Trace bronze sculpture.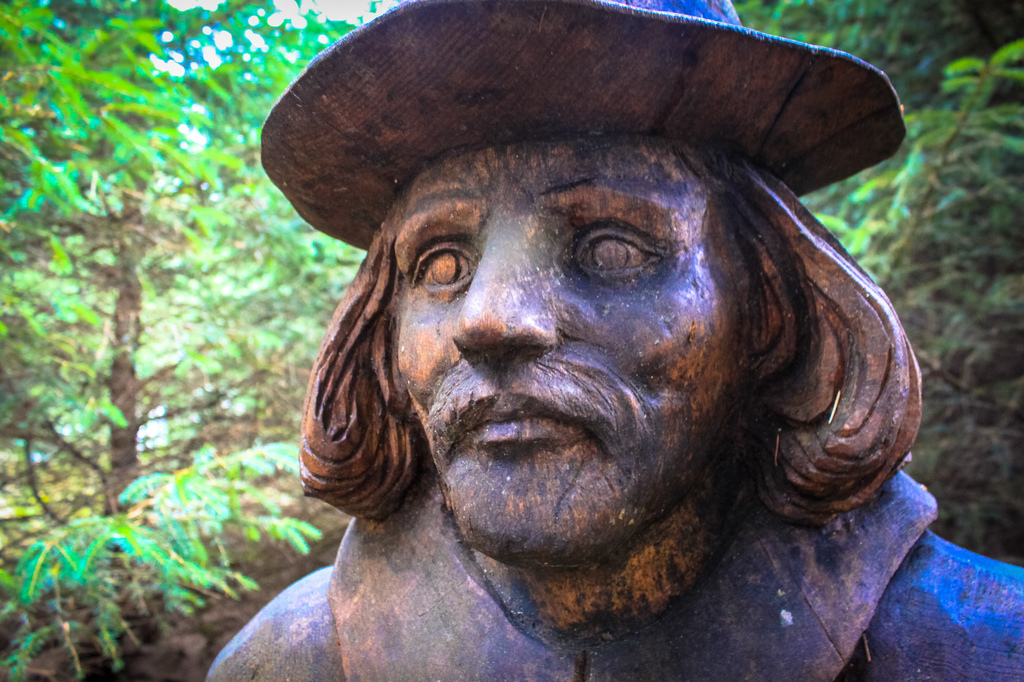
Traced to box=[203, 0, 1023, 681].
